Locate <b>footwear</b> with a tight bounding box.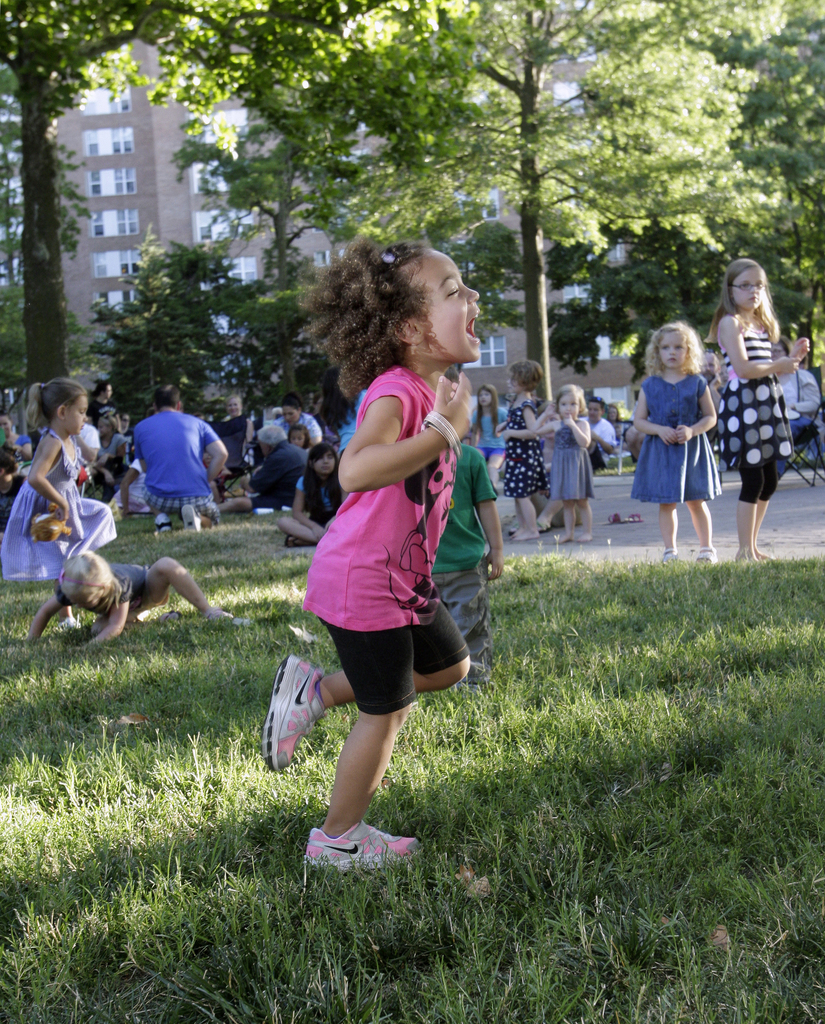
box(208, 601, 259, 643).
